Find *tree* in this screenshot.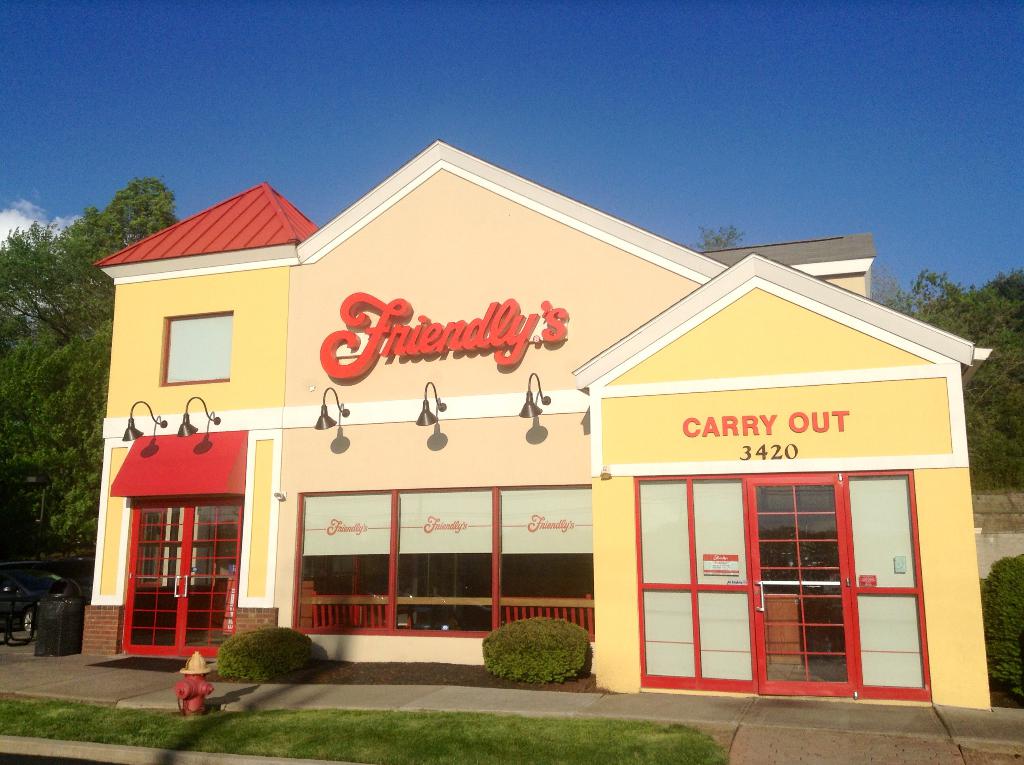
The bounding box for *tree* is BBox(6, 204, 102, 607).
